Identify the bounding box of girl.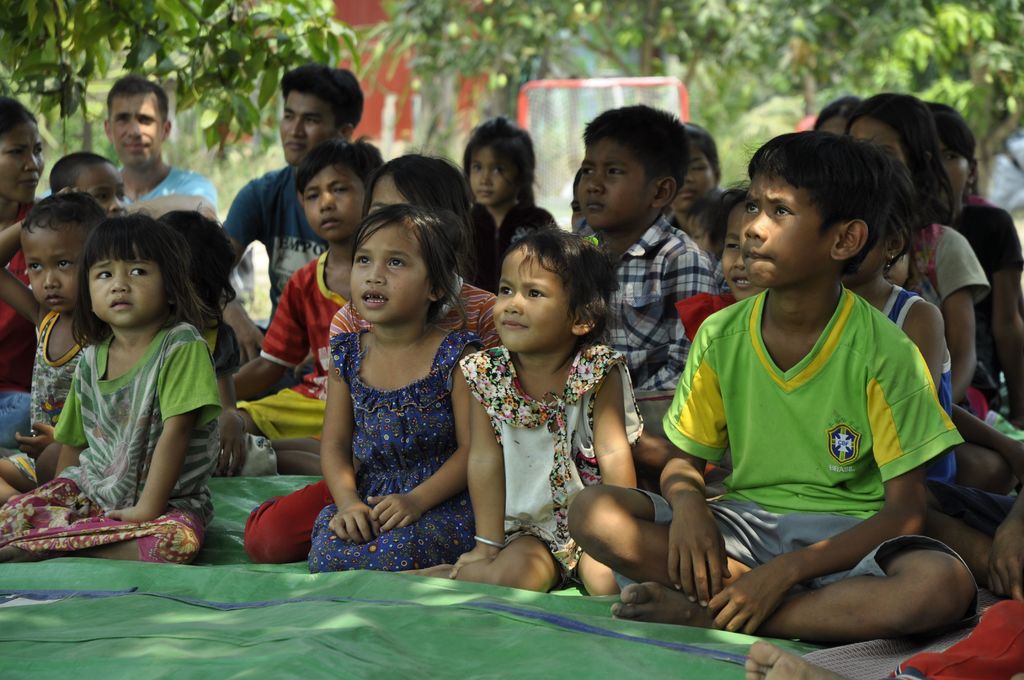
bbox=[447, 221, 644, 592].
